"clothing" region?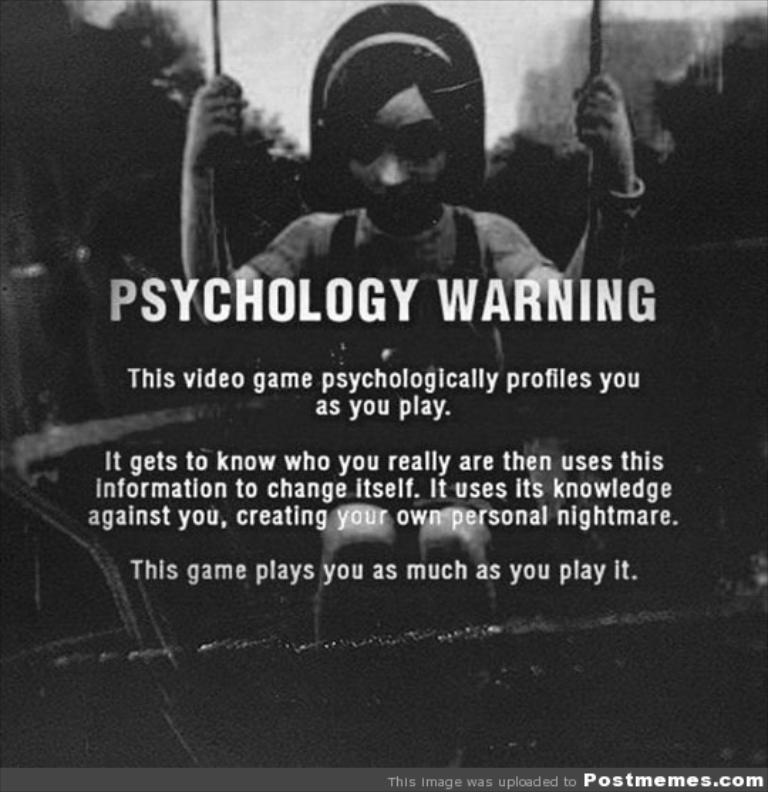
(x1=249, y1=210, x2=565, y2=528)
